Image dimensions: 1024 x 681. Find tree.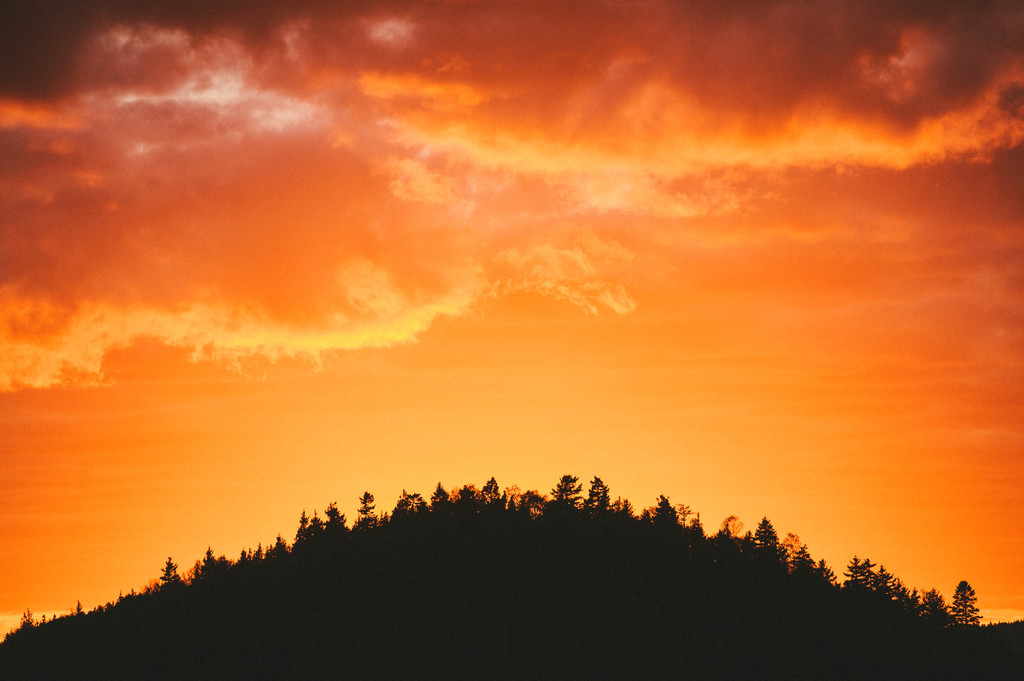
480,471,499,501.
